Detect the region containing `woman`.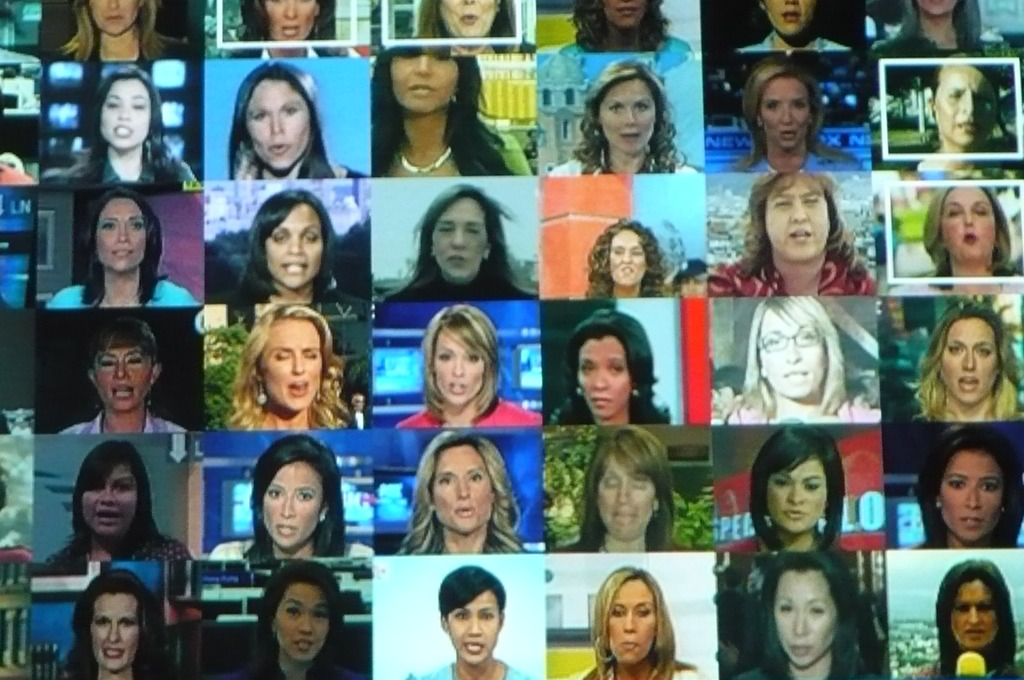
(584, 212, 675, 298).
